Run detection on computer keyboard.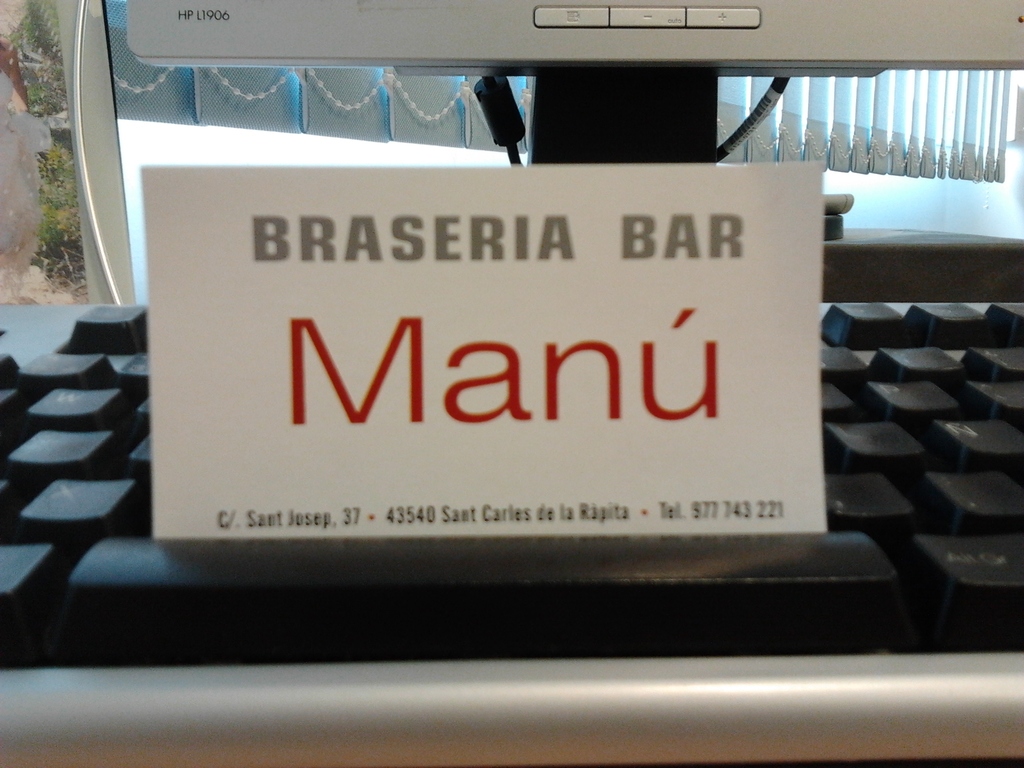
Result: select_region(0, 299, 1023, 767).
